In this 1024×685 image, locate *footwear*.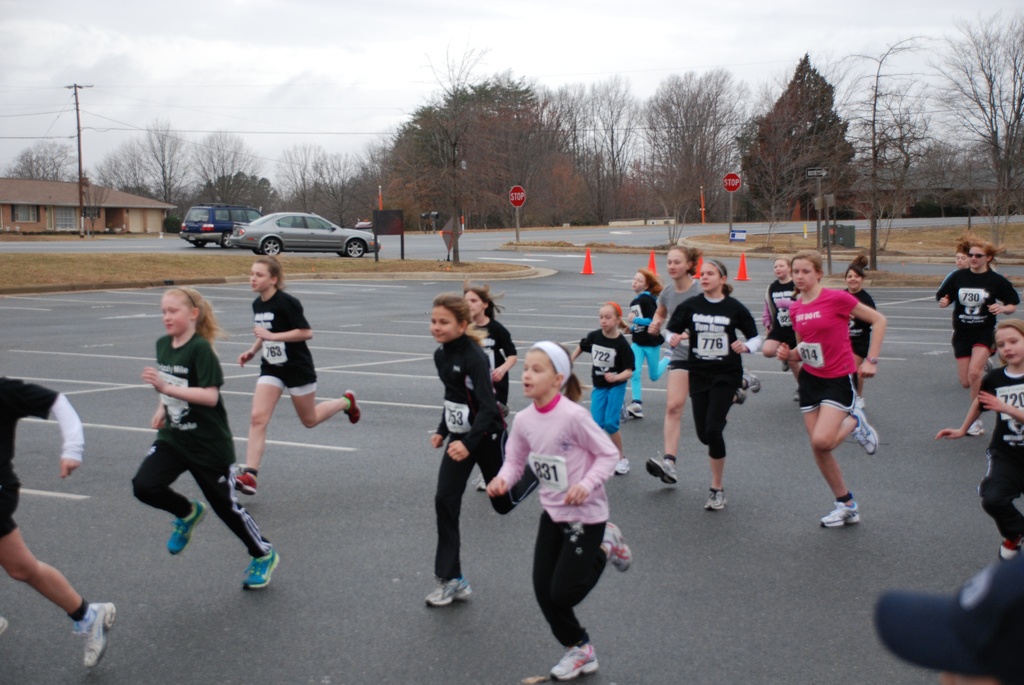
Bounding box: (left=552, top=645, right=600, bottom=680).
